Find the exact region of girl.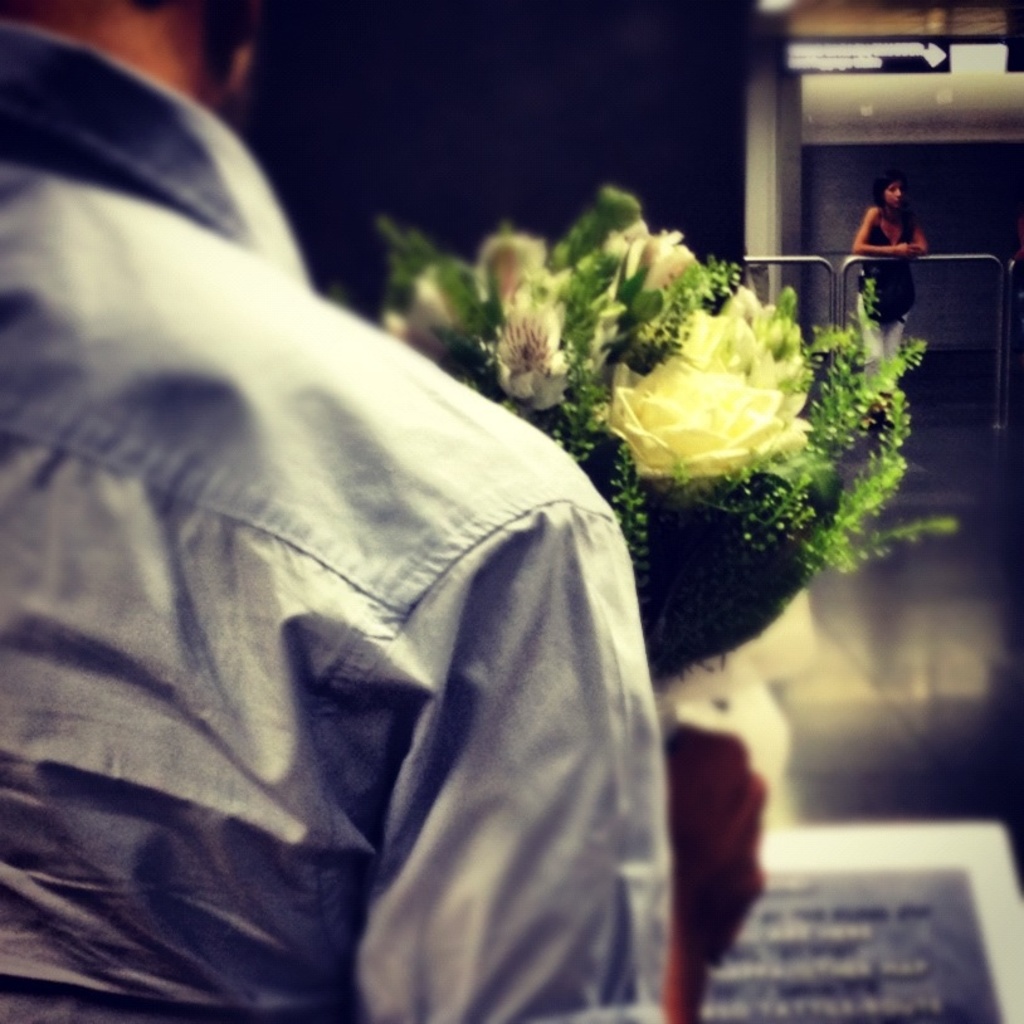
Exact region: <region>852, 164, 926, 426</region>.
